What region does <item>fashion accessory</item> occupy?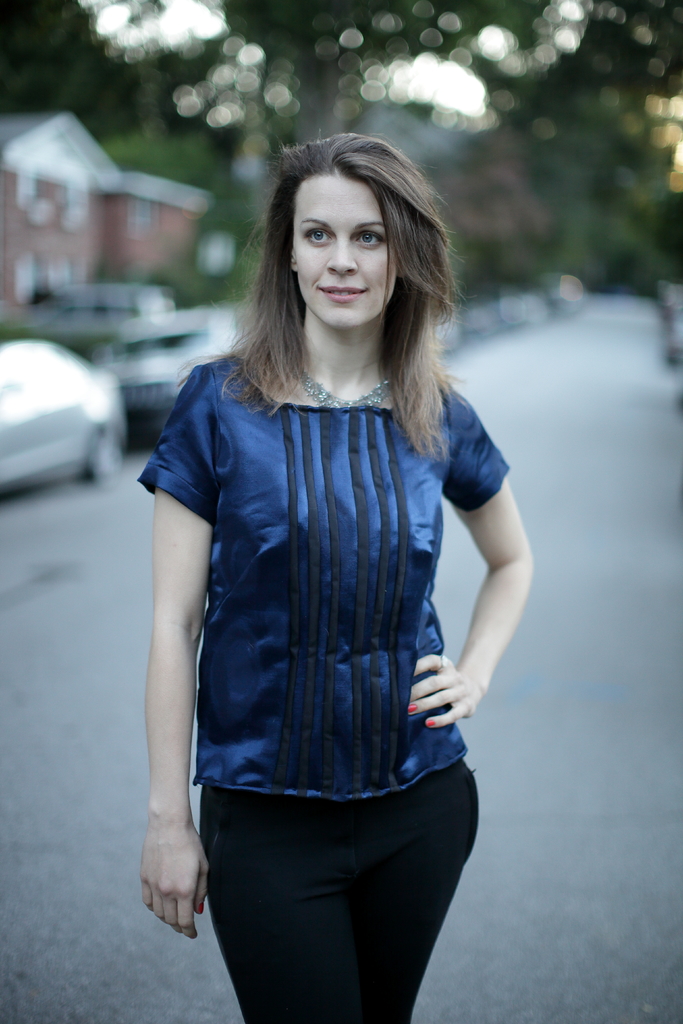
locate(297, 362, 386, 413).
